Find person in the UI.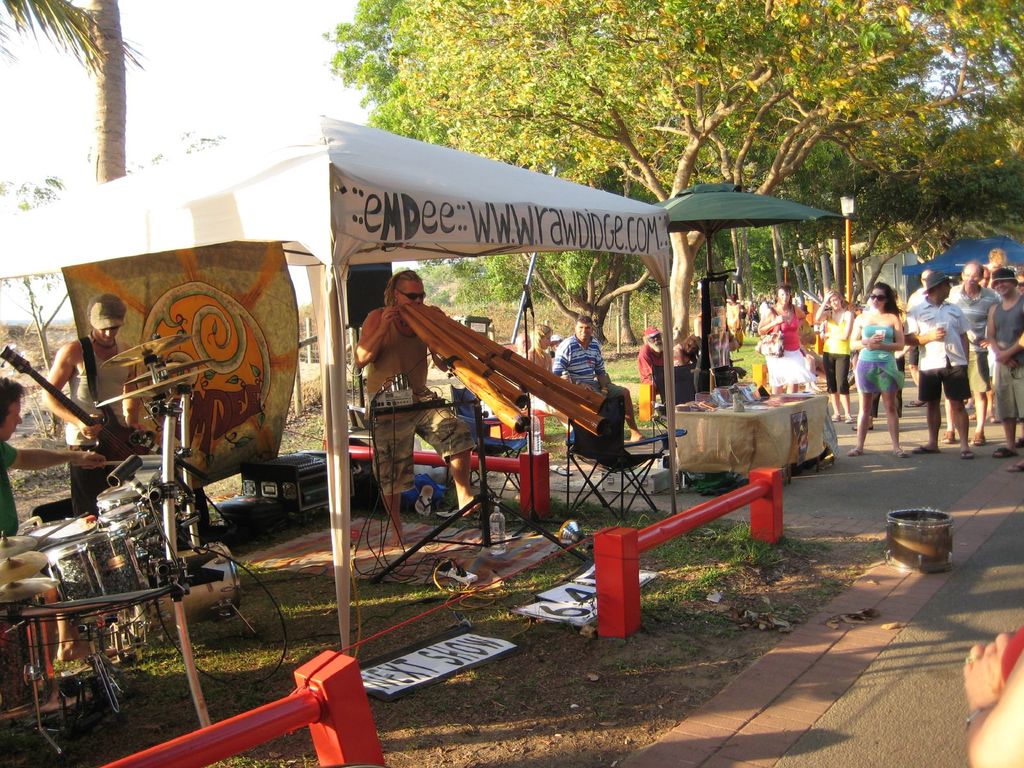
UI element at bbox=[968, 625, 1023, 767].
